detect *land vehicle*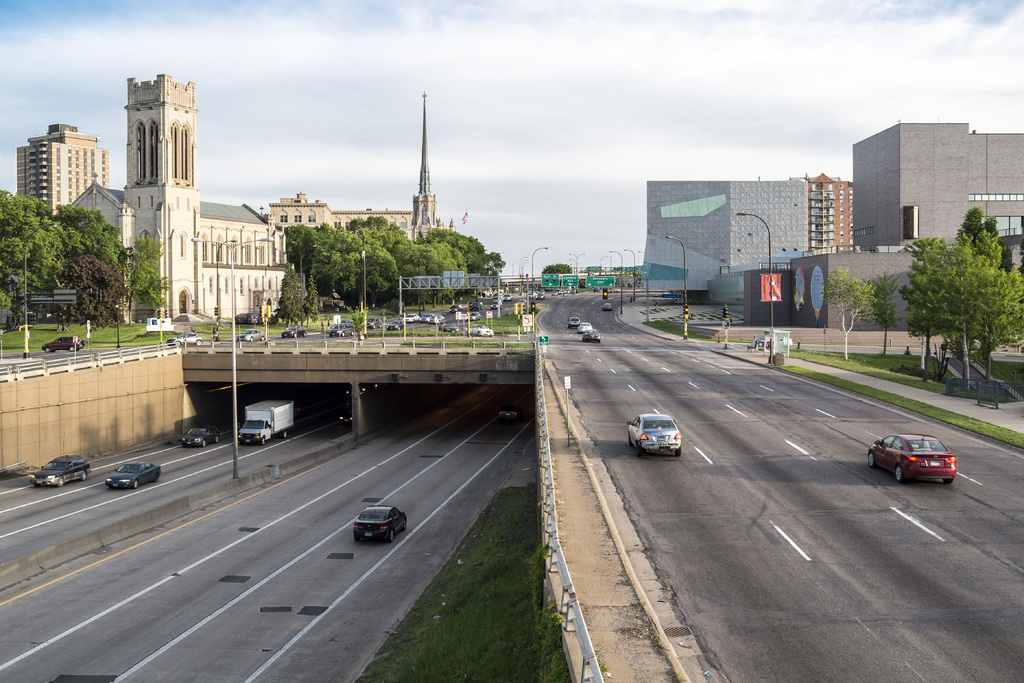
bbox=[474, 313, 479, 317]
